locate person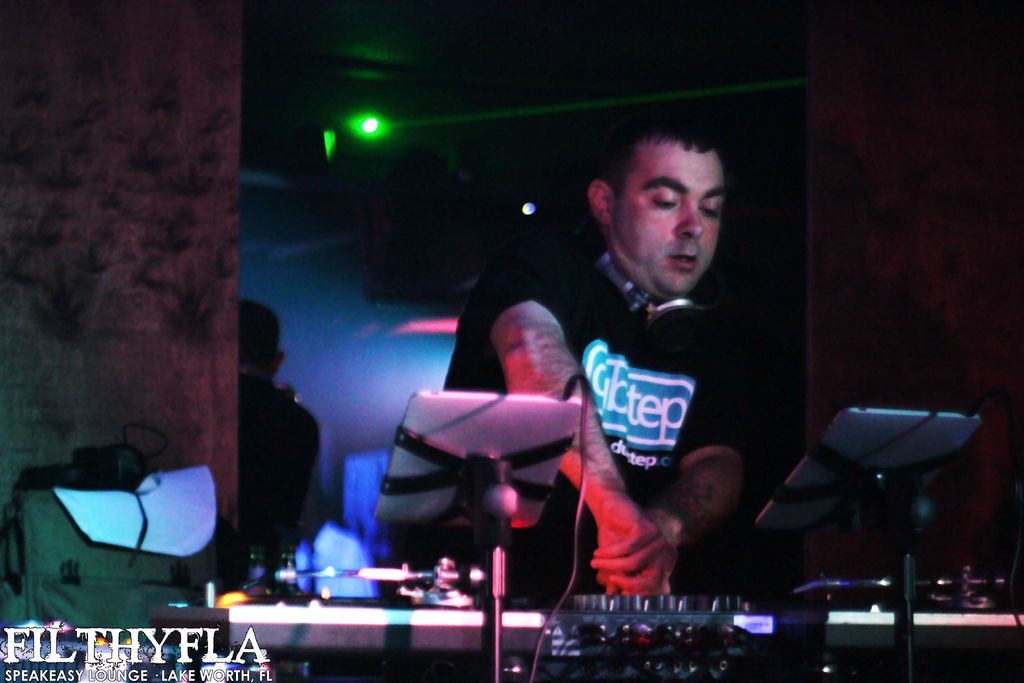
bbox=[237, 293, 322, 579]
